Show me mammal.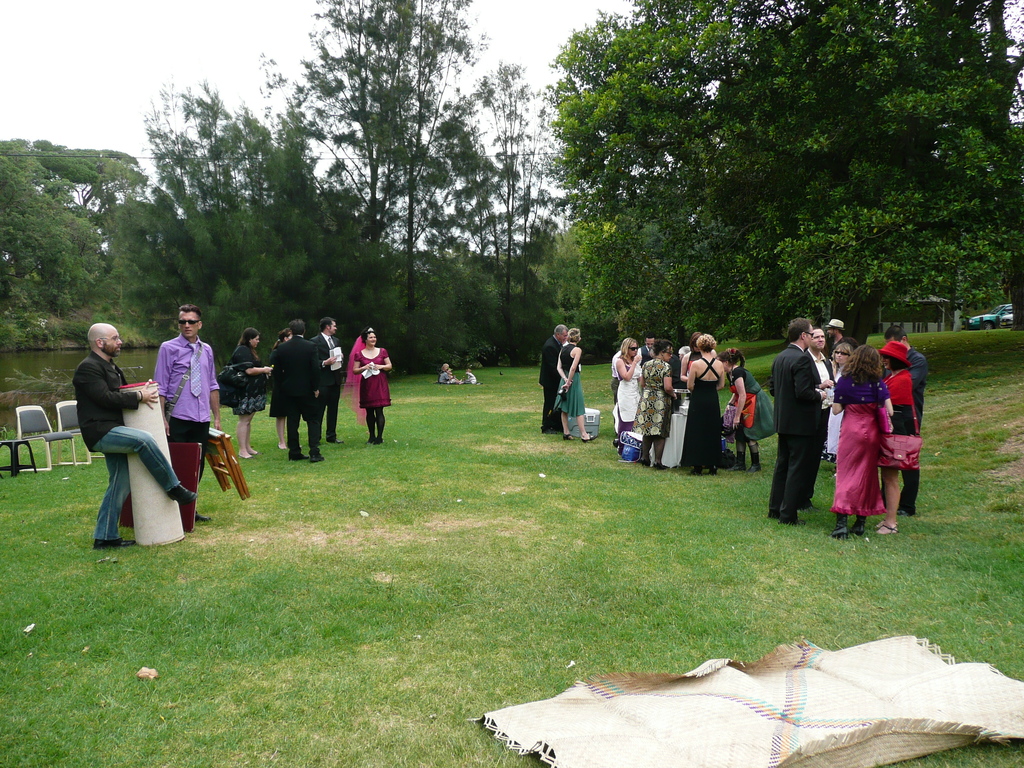
mammal is here: (609, 345, 623, 410).
